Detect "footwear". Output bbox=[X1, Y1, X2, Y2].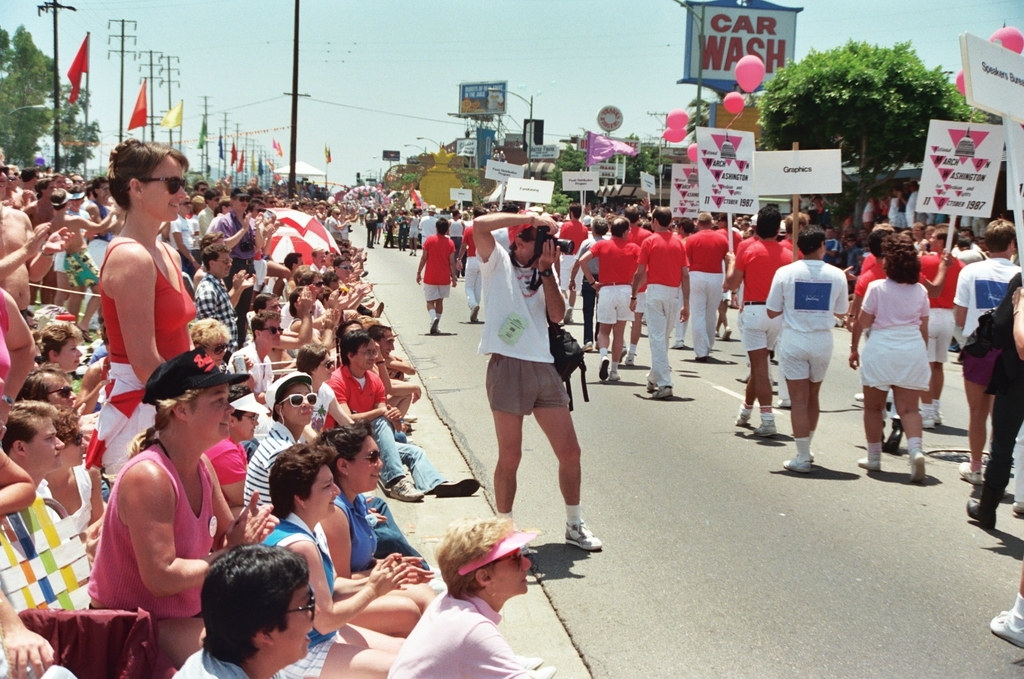
bbox=[427, 313, 441, 334].
